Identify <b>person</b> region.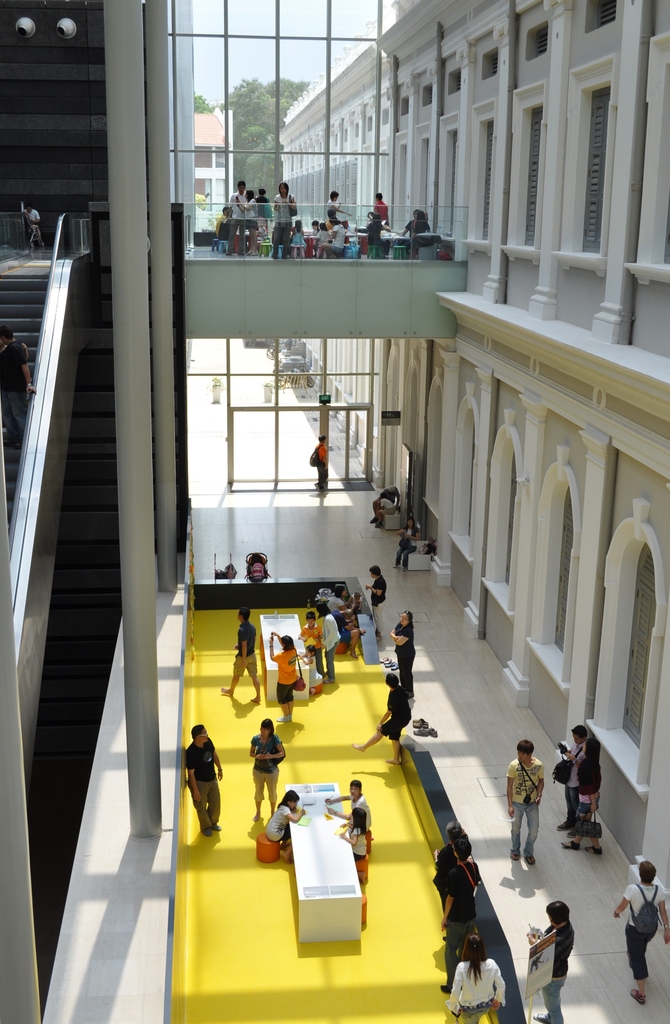
Region: 310/436/330/495.
